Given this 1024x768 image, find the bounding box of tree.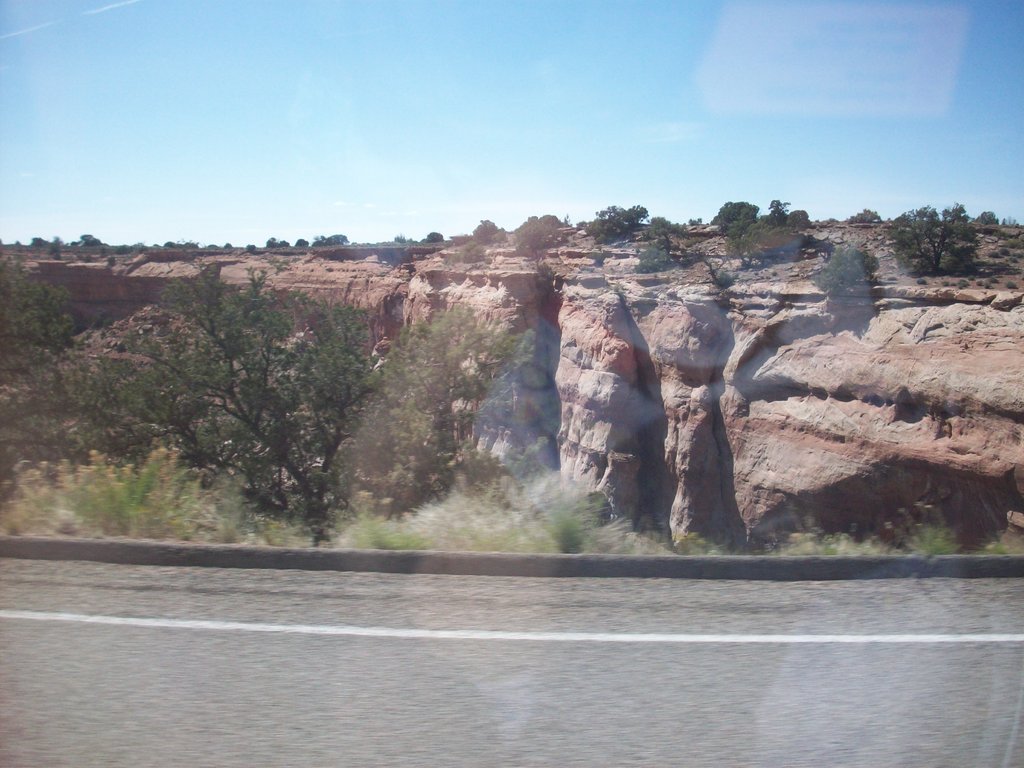
box=[87, 259, 390, 547].
